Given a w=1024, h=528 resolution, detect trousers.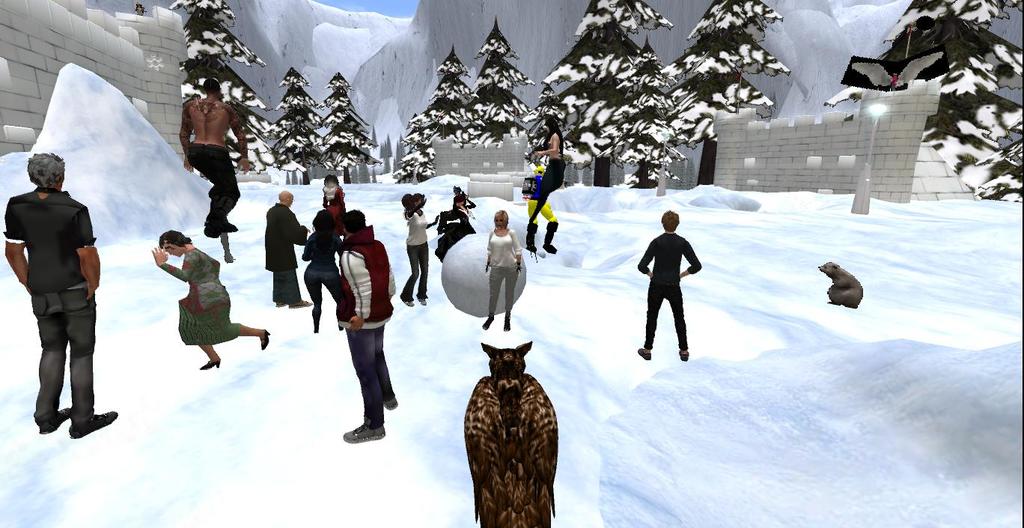
406/244/427/300.
